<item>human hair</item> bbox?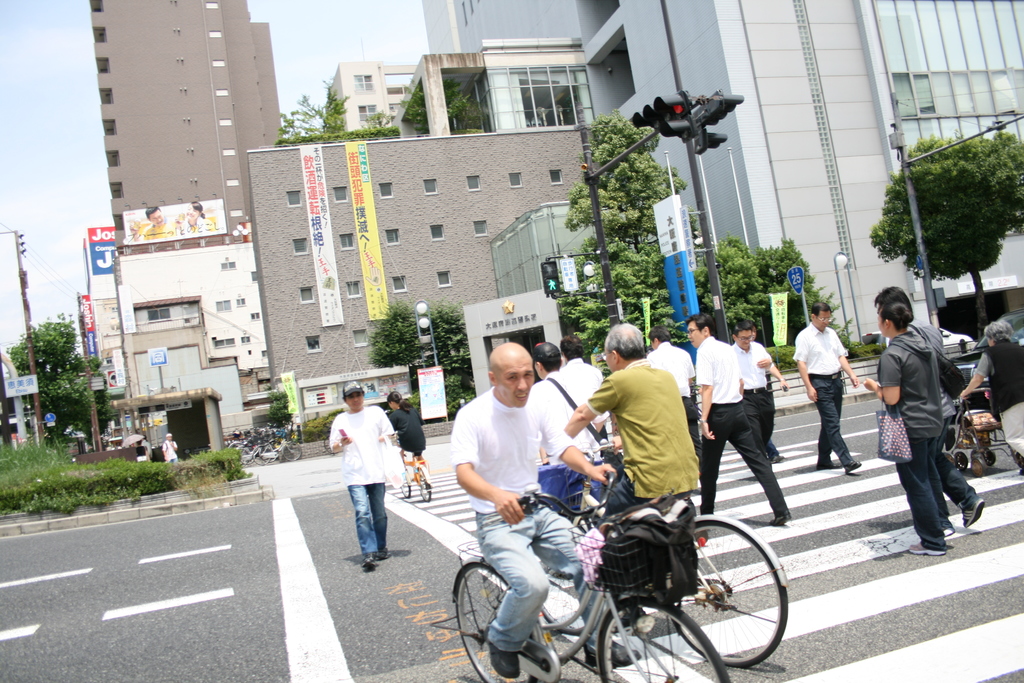
box(685, 311, 715, 334)
